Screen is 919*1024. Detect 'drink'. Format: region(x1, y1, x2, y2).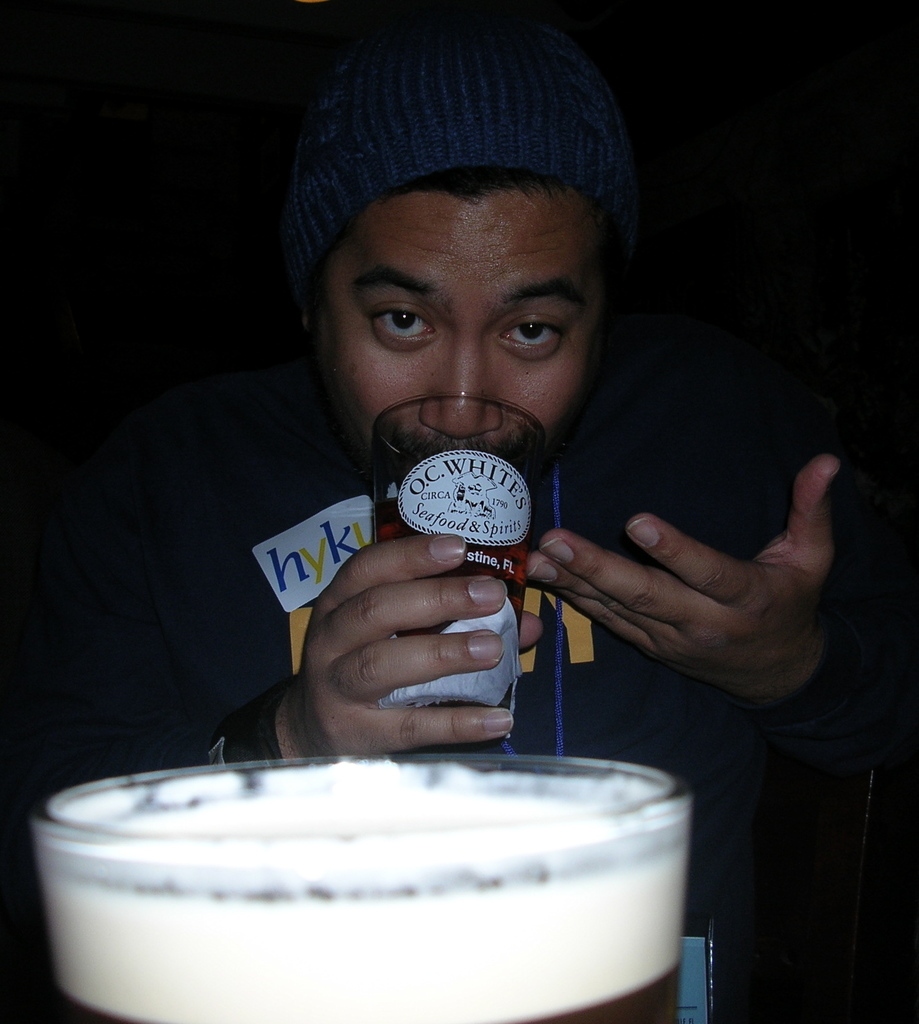
region(62, 730, 716, 1023).
